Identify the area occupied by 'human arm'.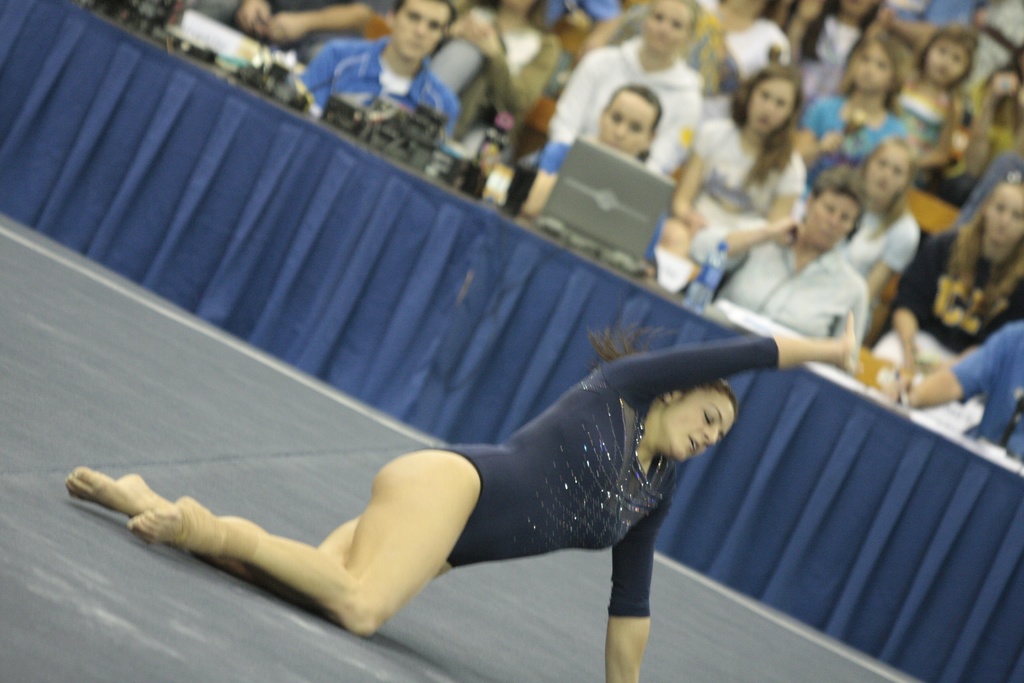
Area: region(465, 26, 567, 115).
